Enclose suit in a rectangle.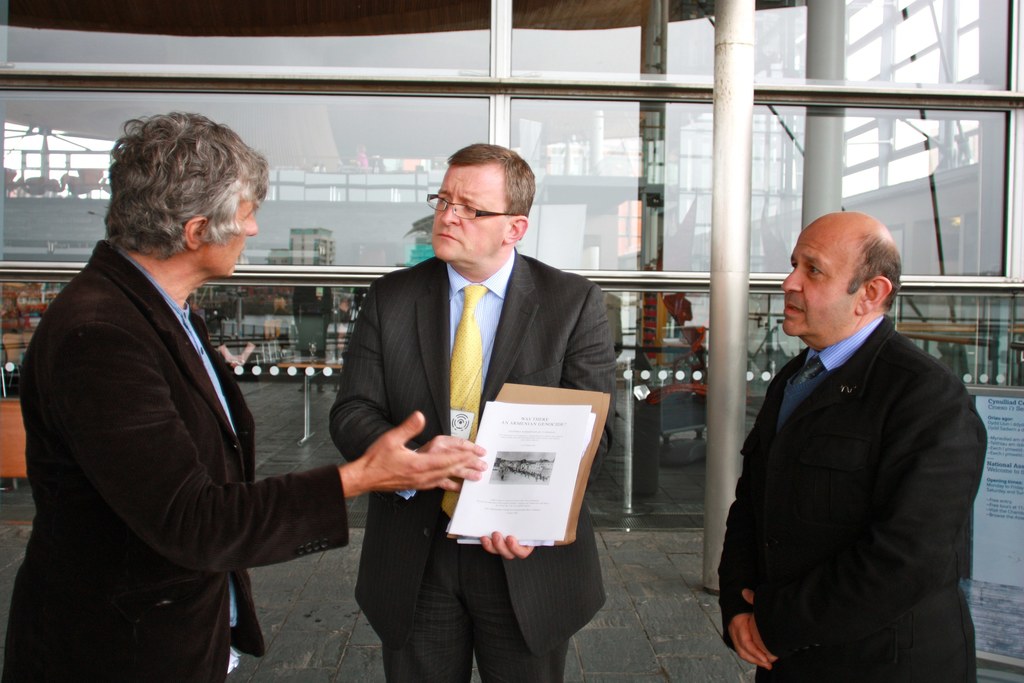
<box>321,244,624,682</box>.
